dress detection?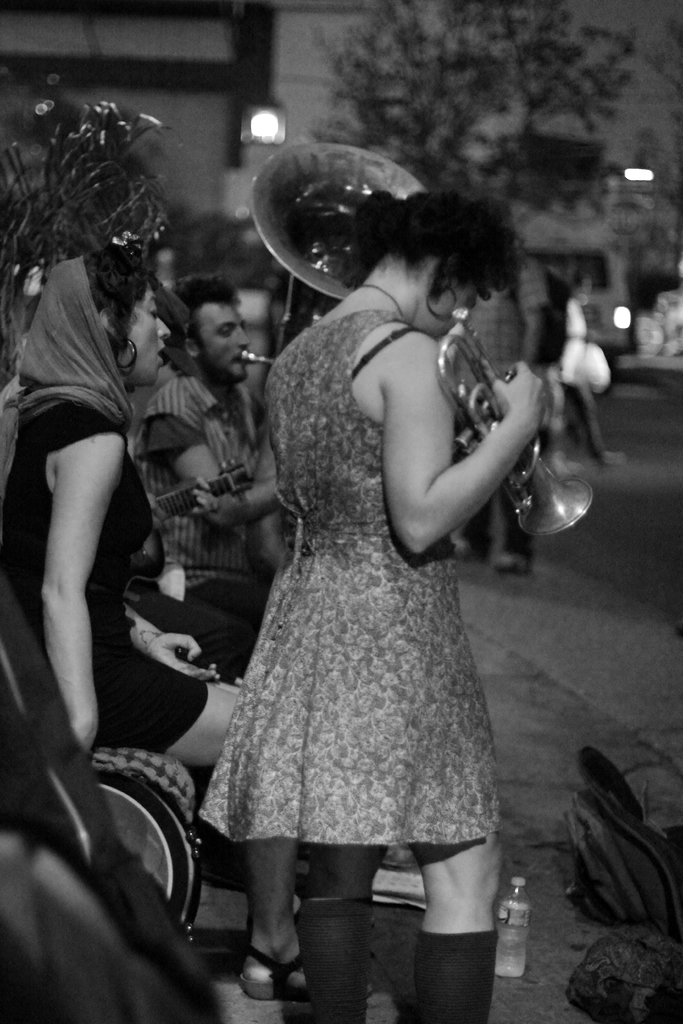
0/399/220/753
